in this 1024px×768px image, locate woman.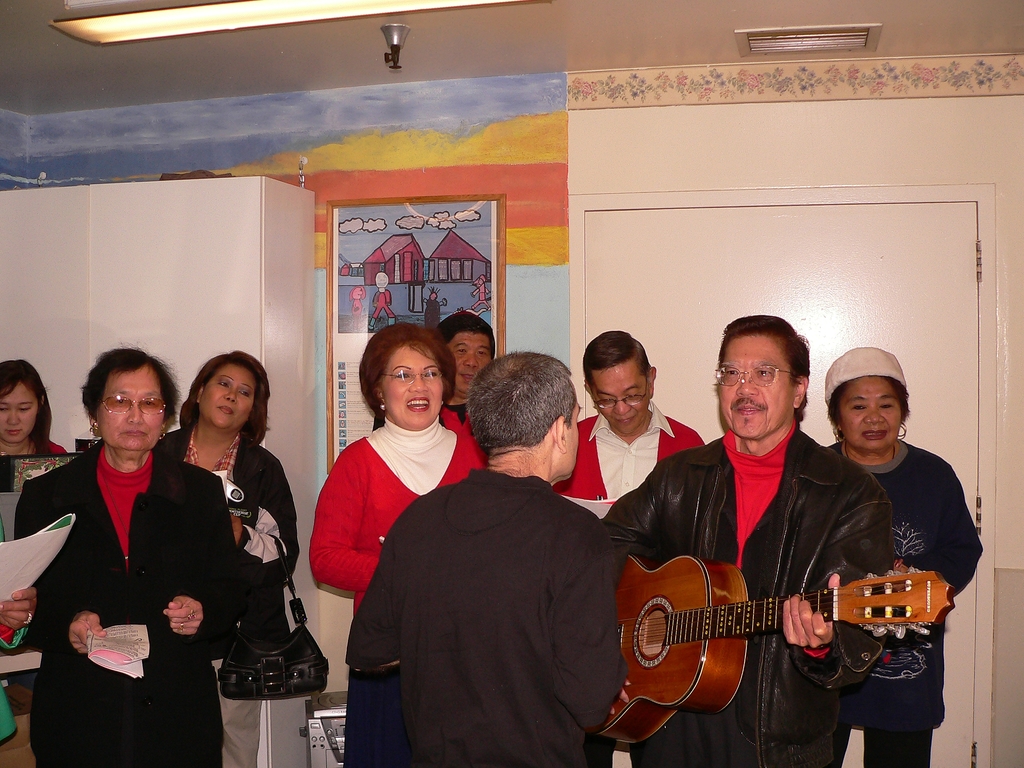
Bounding box: [x1=0, y1=360, x2=74, y2=746].
